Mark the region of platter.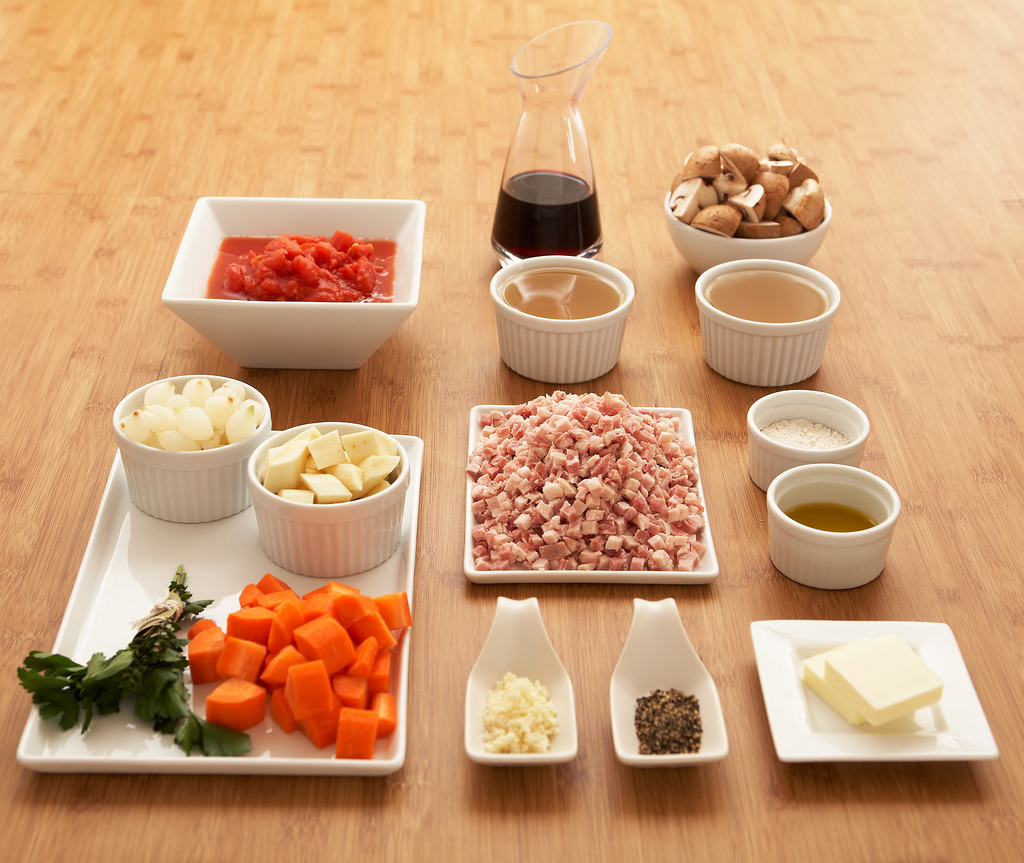
Region: (466, 404, 718, 584).
